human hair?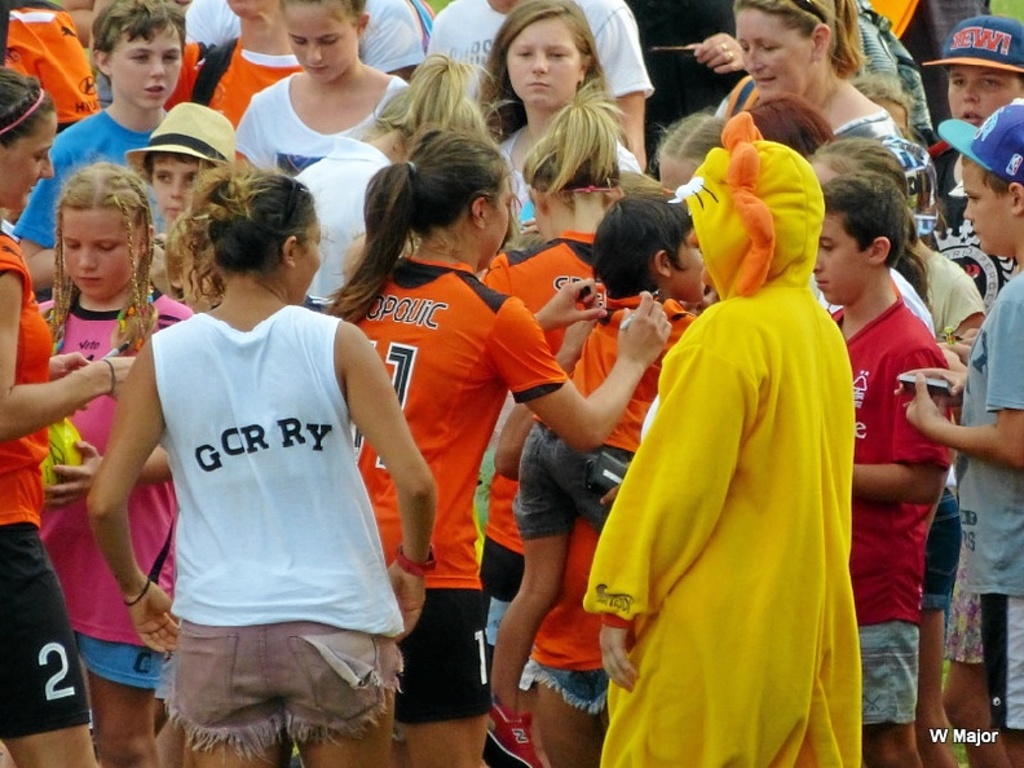
BBox(855, 70, 915, 128)
